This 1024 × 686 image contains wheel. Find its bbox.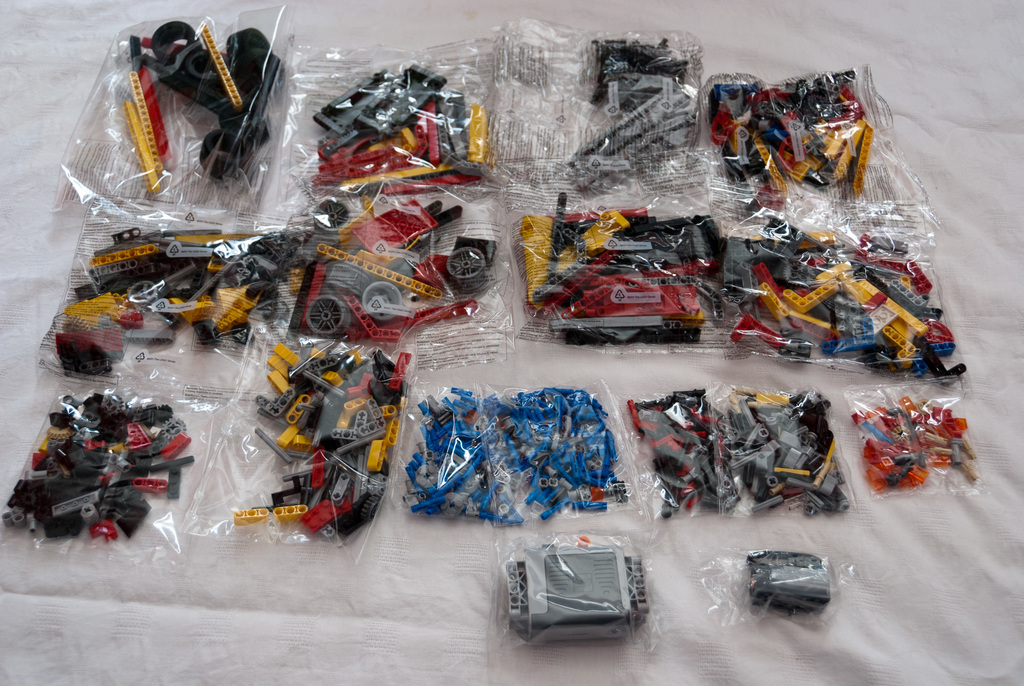
left=150, top=22, right=194, bottom=65.
